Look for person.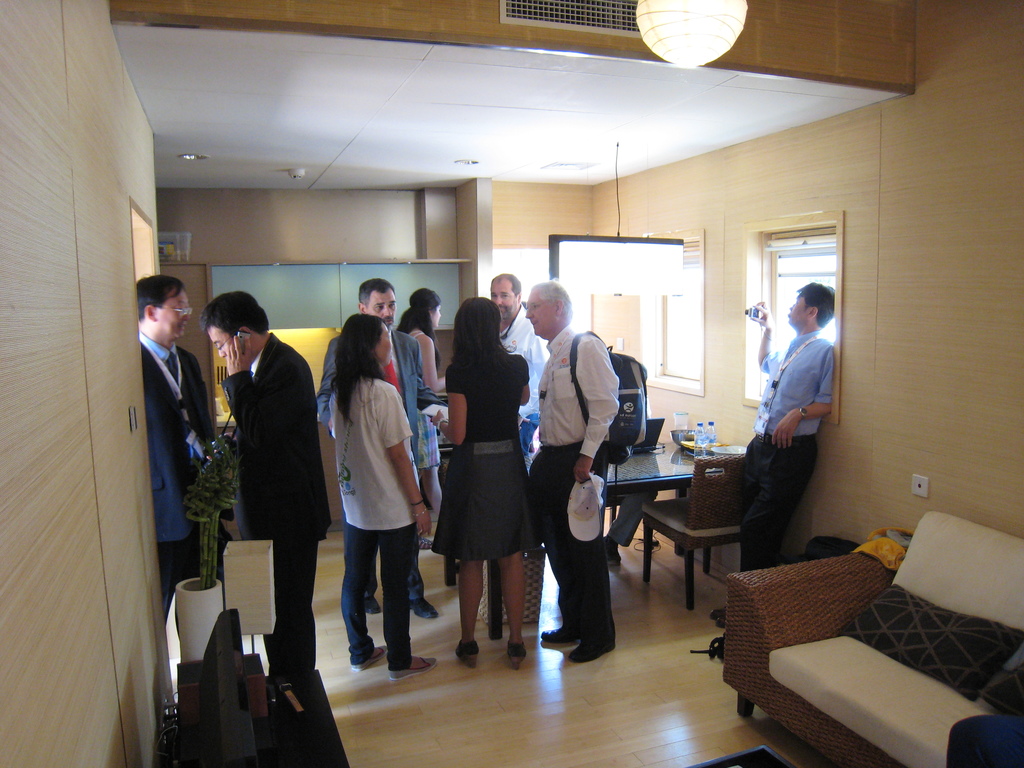
Found: bbox=[138, 276, 214, 609].
